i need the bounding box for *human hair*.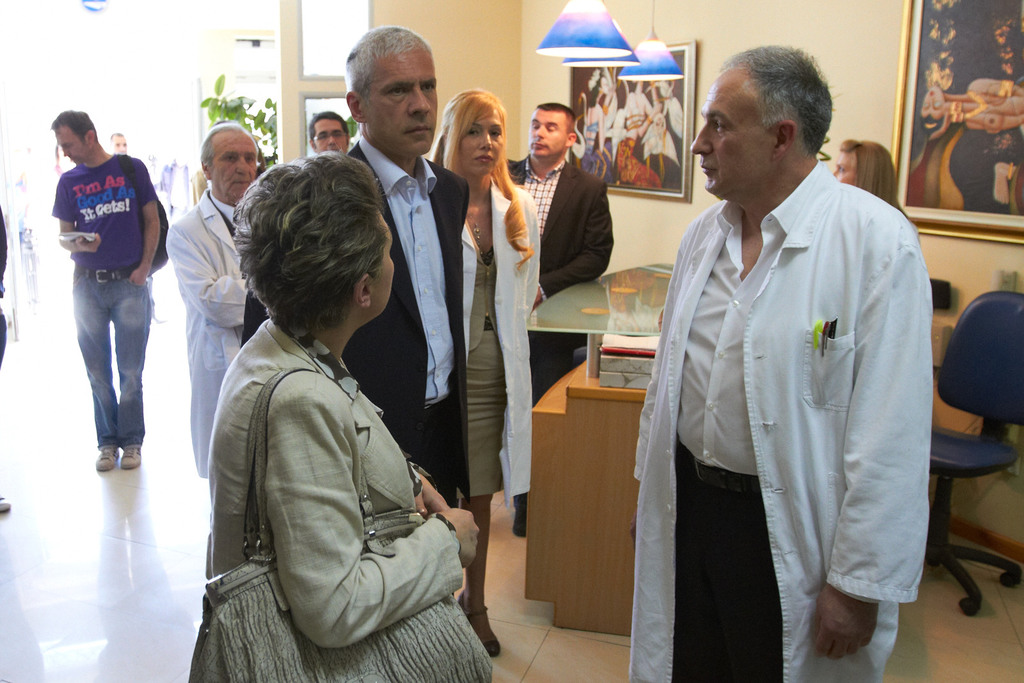
Here it is: box=[436, 88, 536, 275].
